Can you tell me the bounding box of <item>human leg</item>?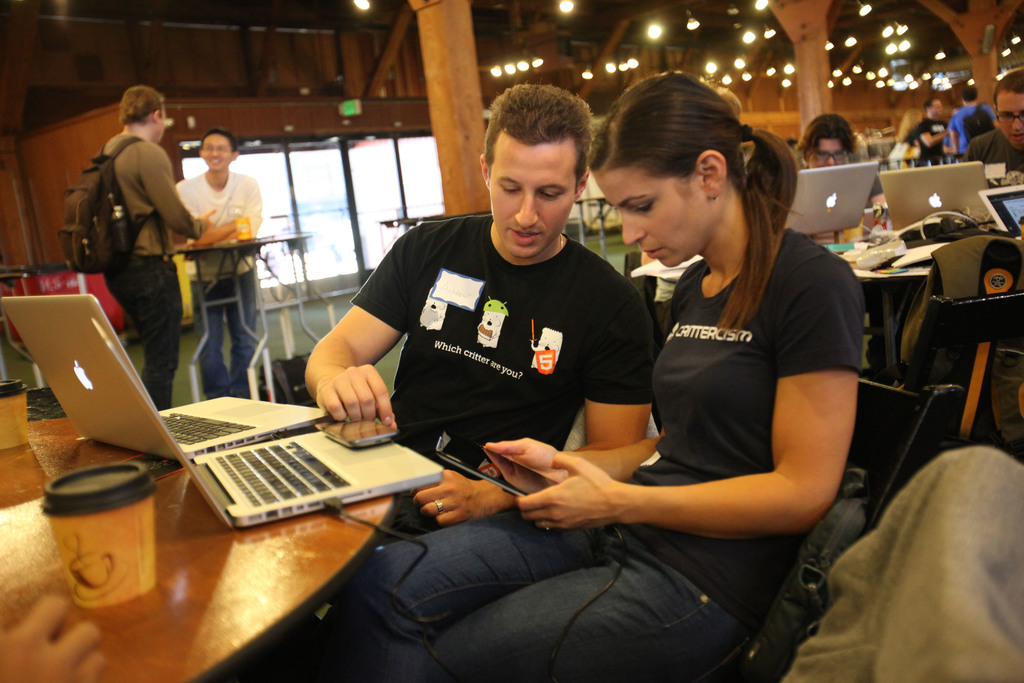
<box>426,557,740,682</box>.
